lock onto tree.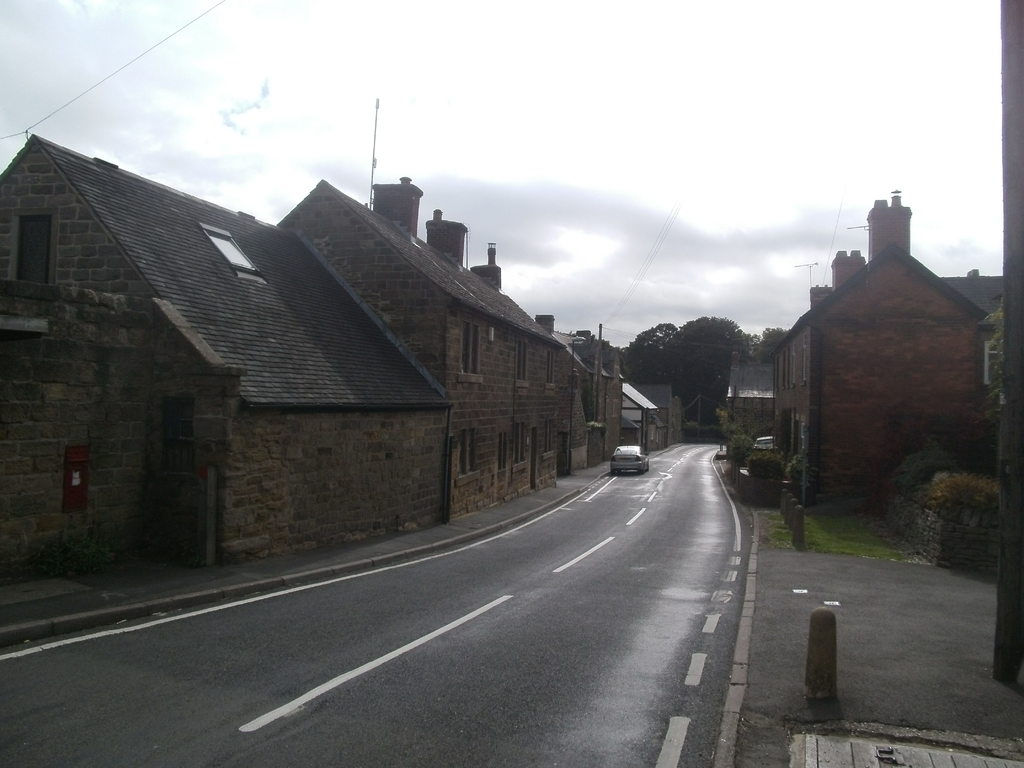
Locked: [732,433,758,463].
